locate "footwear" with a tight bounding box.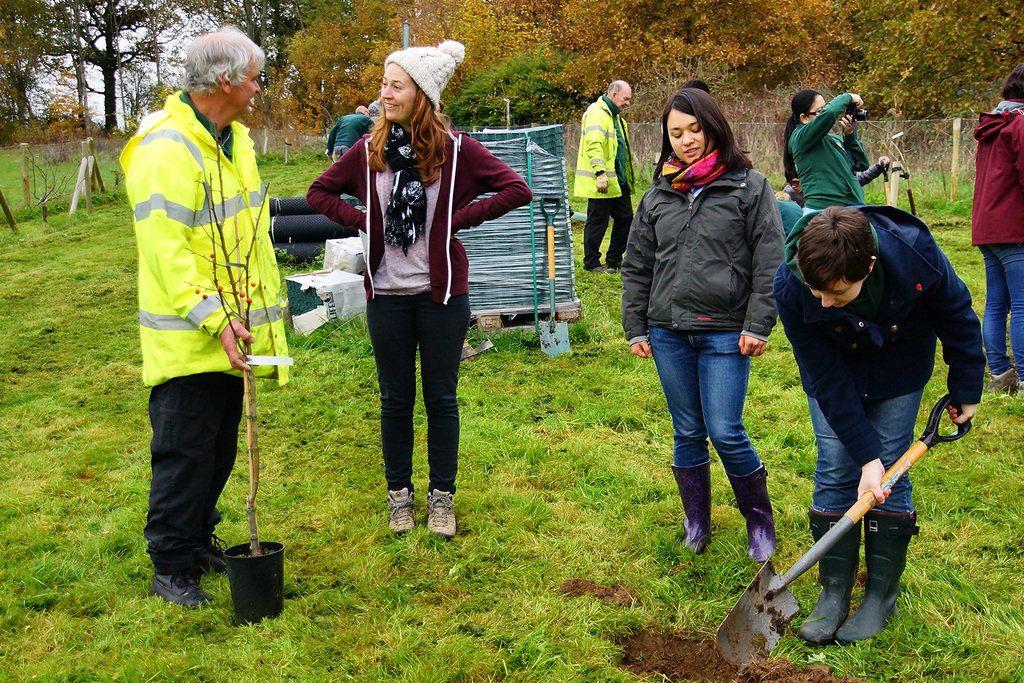
x1=200 y1=533 x2=228 y2=572.
